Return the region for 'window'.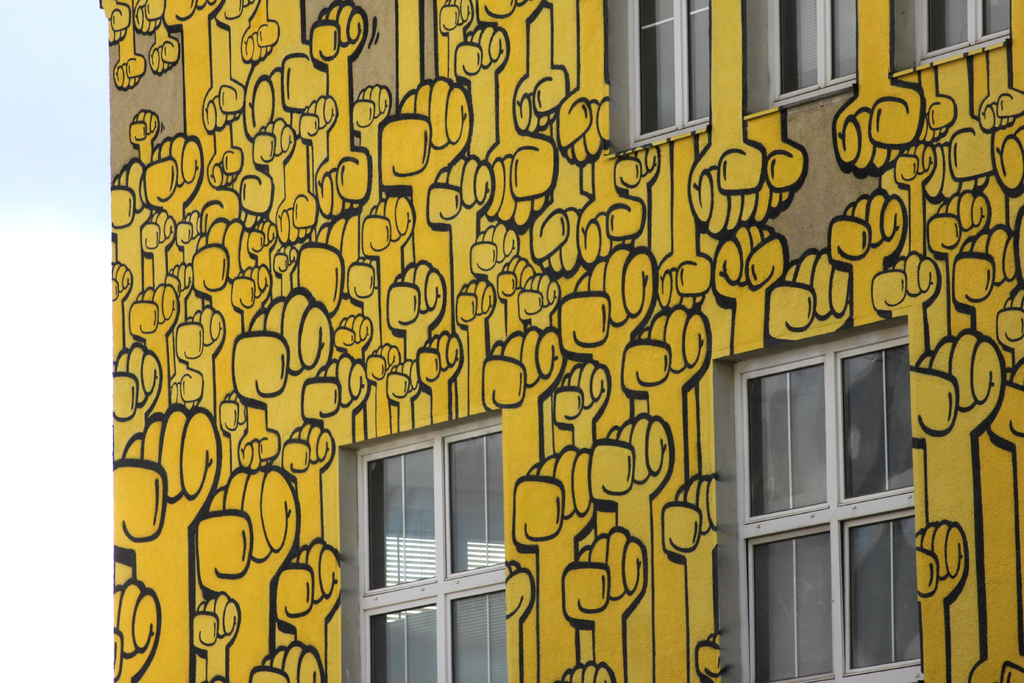
[x1=767, y1=0, x2=872, y2=110].
